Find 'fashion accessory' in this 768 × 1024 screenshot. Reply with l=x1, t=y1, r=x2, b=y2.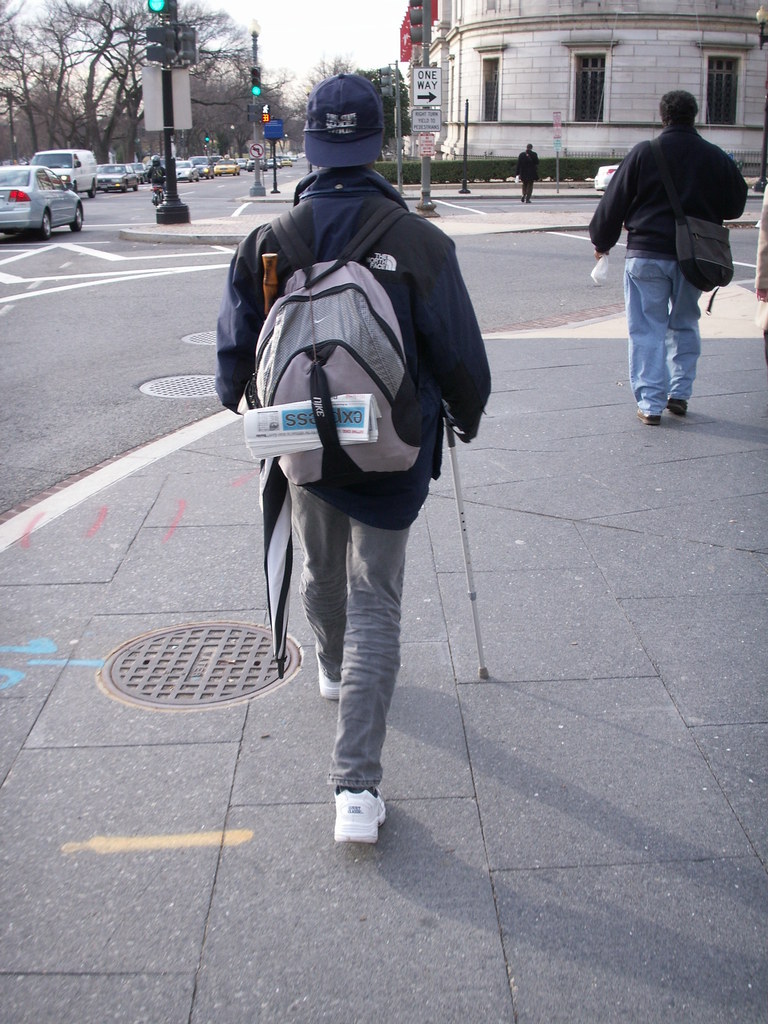
l=668, t=402, r=689, b=417.
